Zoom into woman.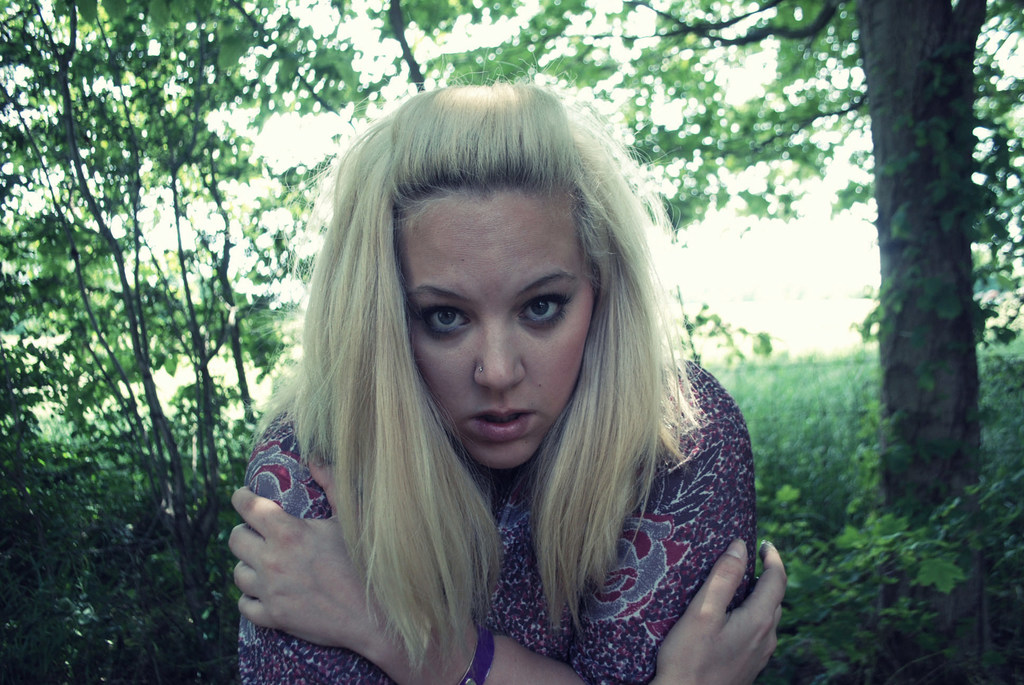
Zoom target: crop(214, 59, 786, 684).
